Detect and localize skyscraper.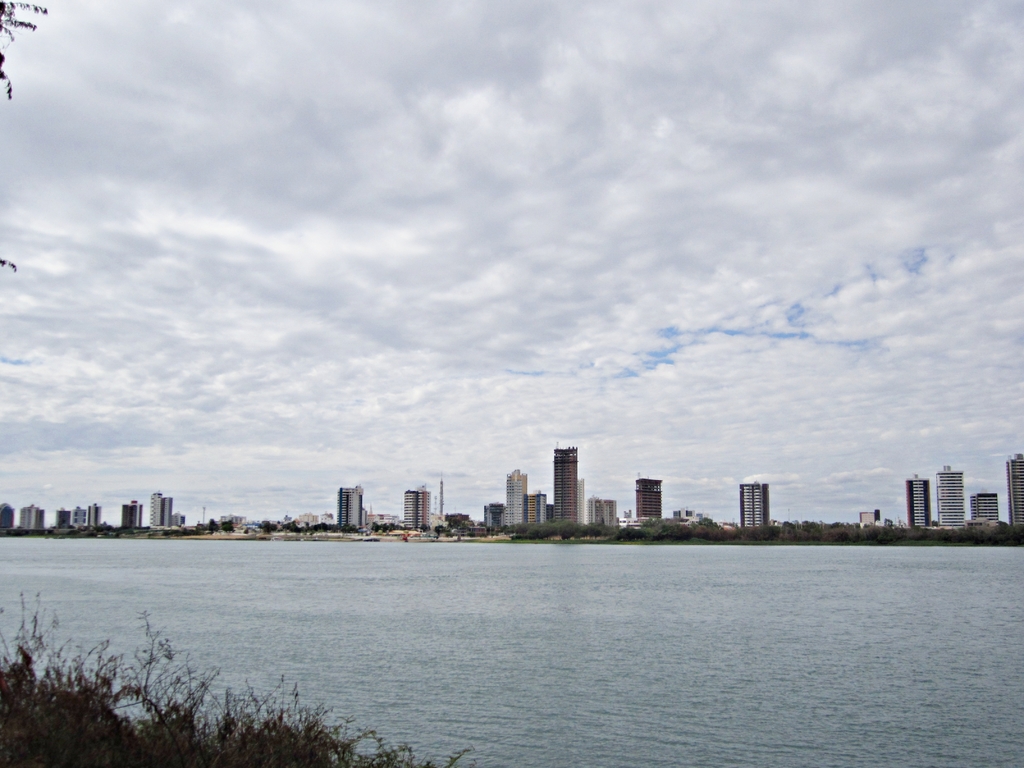
Localized at 901,475,932,527.
